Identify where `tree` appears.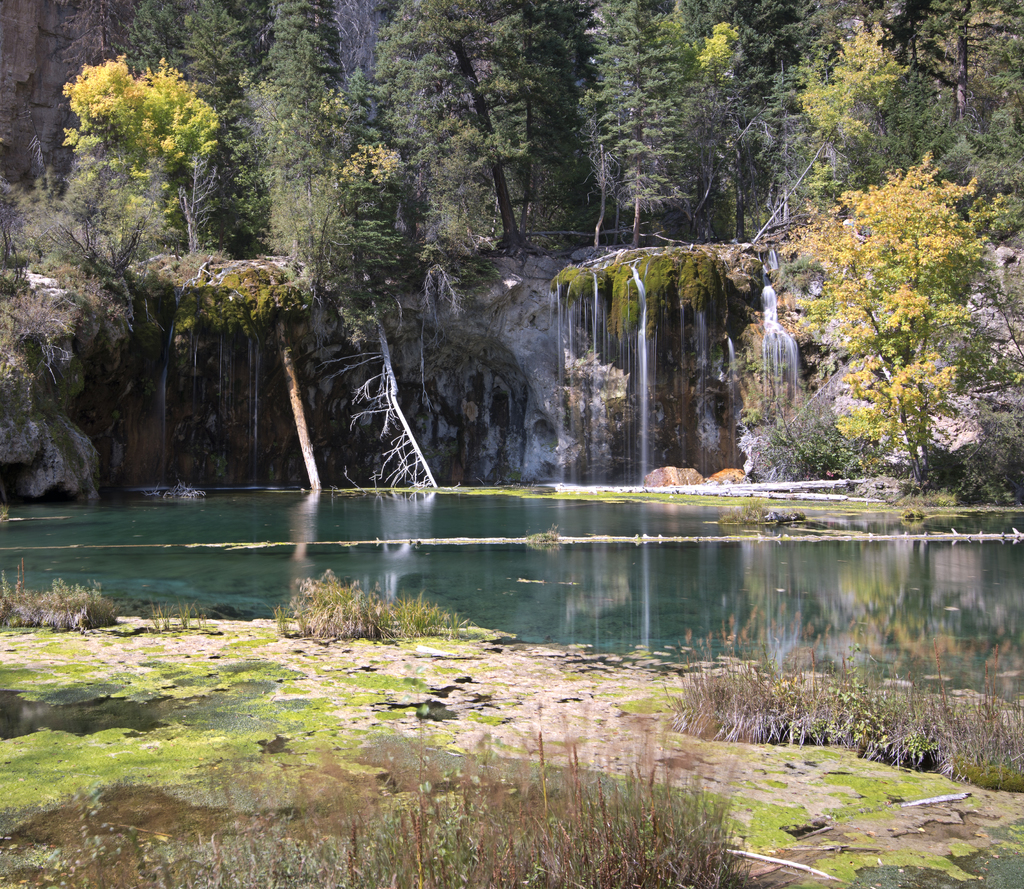
Appears at box=[786, 22, 1023, 232].
